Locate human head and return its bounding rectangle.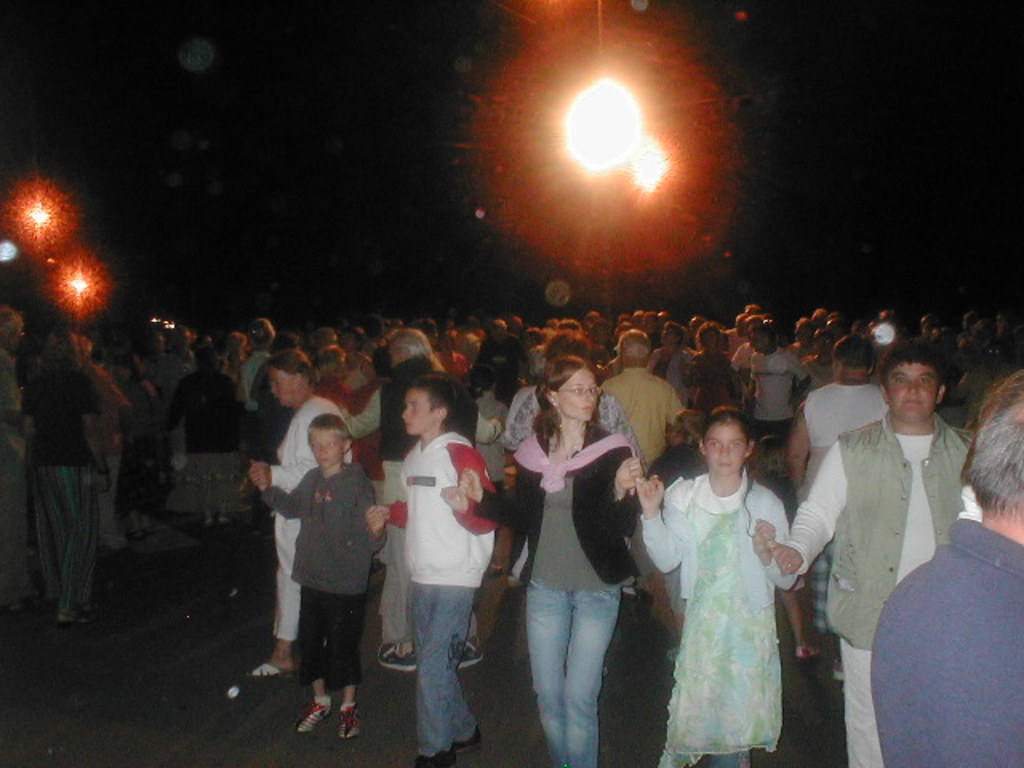
878:352:962:438.
